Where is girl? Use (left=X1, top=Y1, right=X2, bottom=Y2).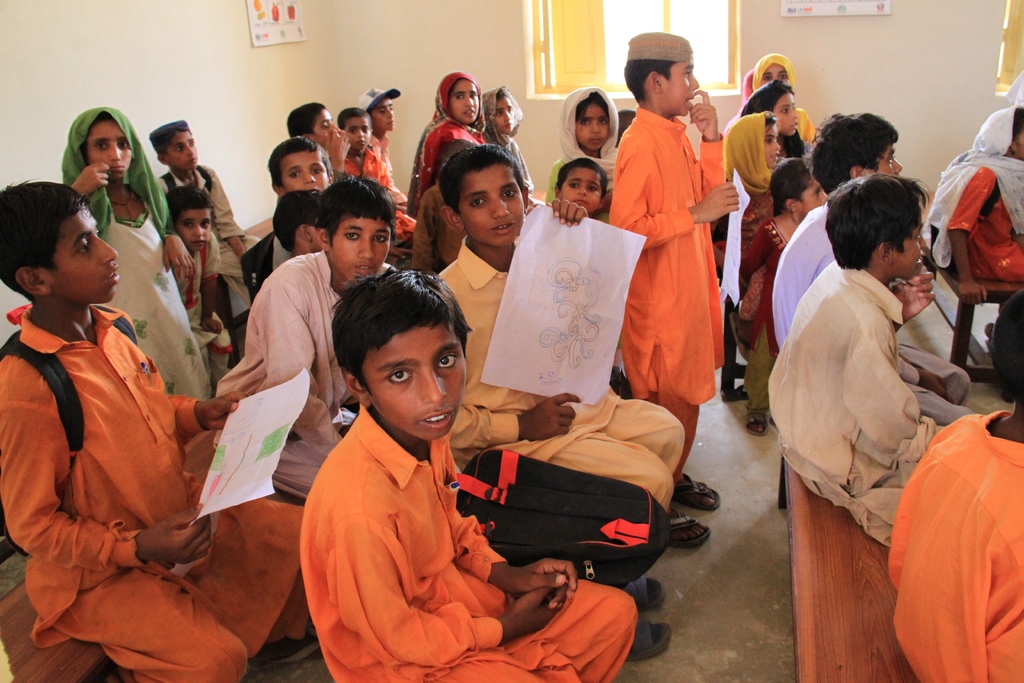
(left=58, top=106, right=214, bottom=404).
